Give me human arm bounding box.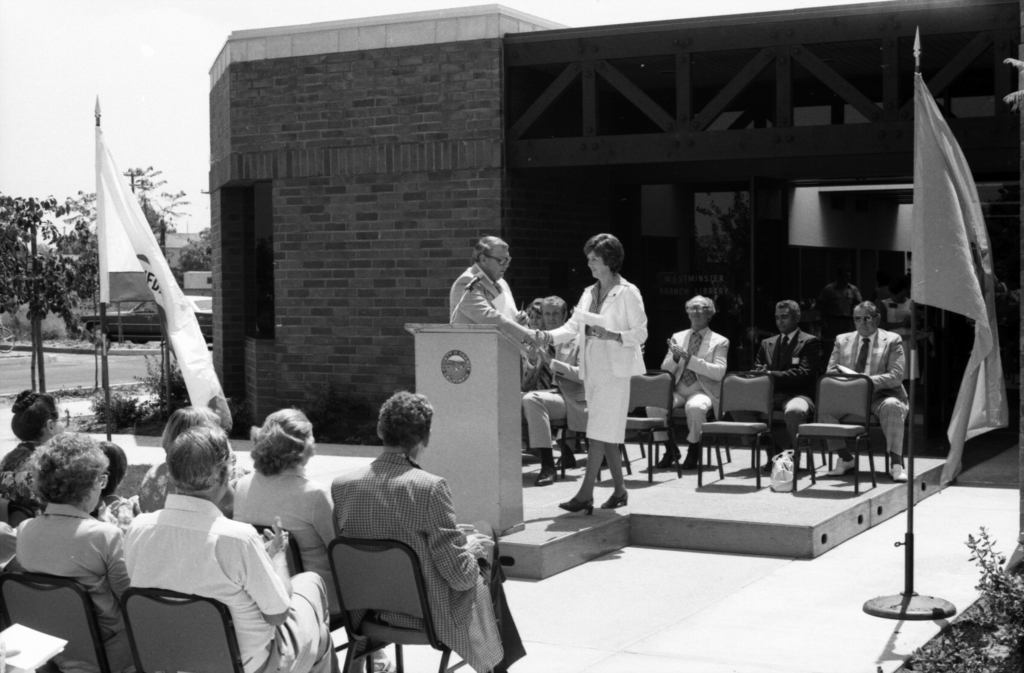
(110, 530, 130, 596).
